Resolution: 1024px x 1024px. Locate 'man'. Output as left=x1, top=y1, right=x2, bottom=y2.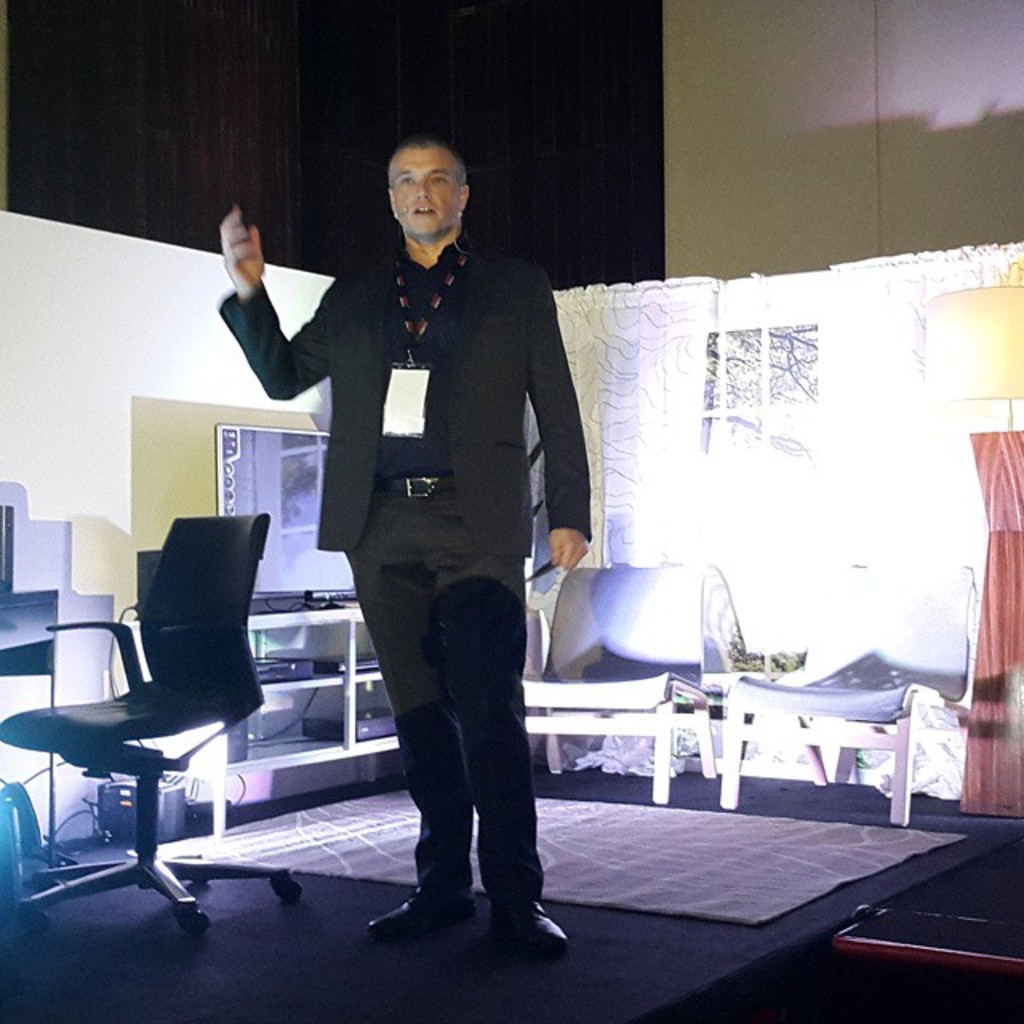
left=242, top=134, right=600, bottom=944.
